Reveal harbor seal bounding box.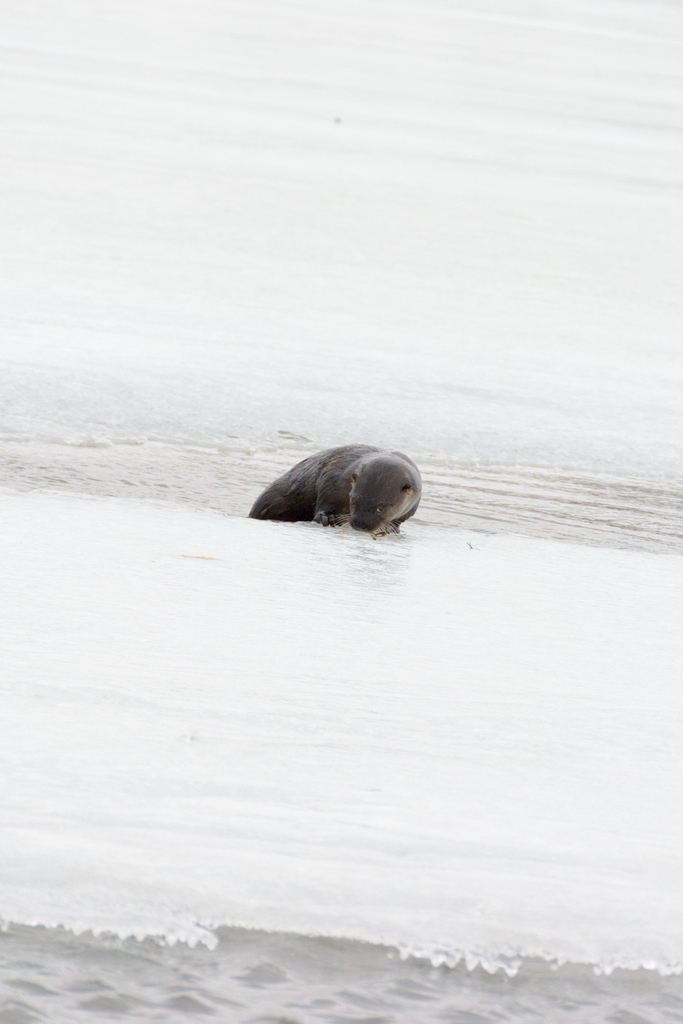
Revealed: 251:438:424:531.
